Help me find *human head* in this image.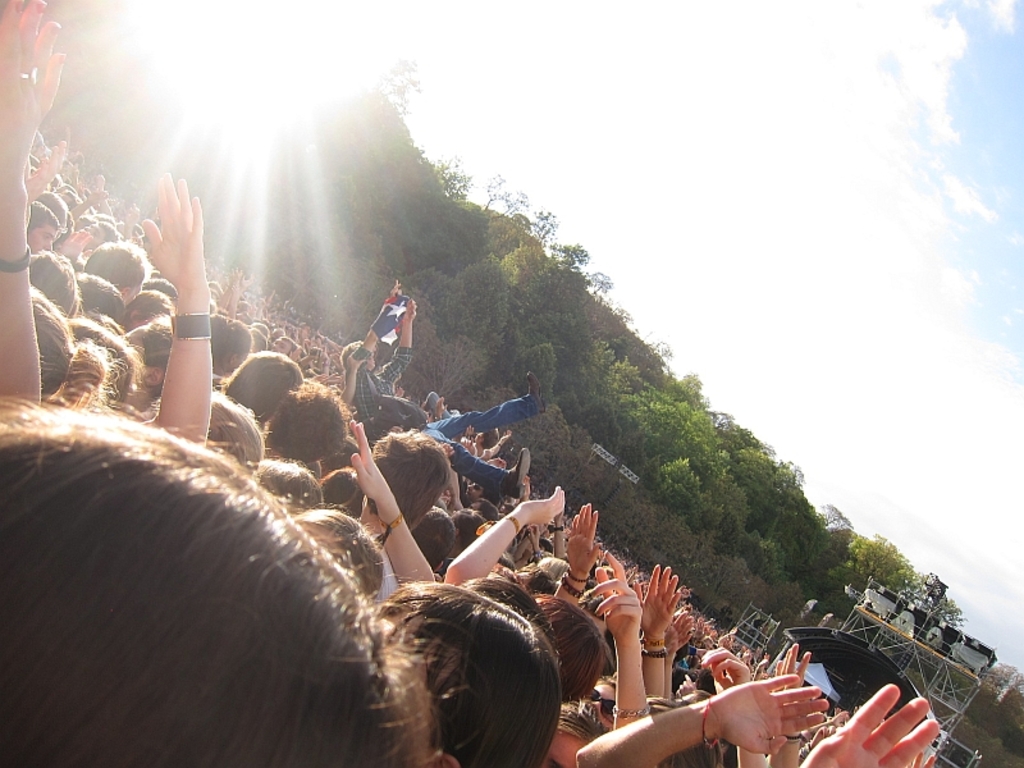
Found it: (left=55, top=417, right=413, bottom=751).
